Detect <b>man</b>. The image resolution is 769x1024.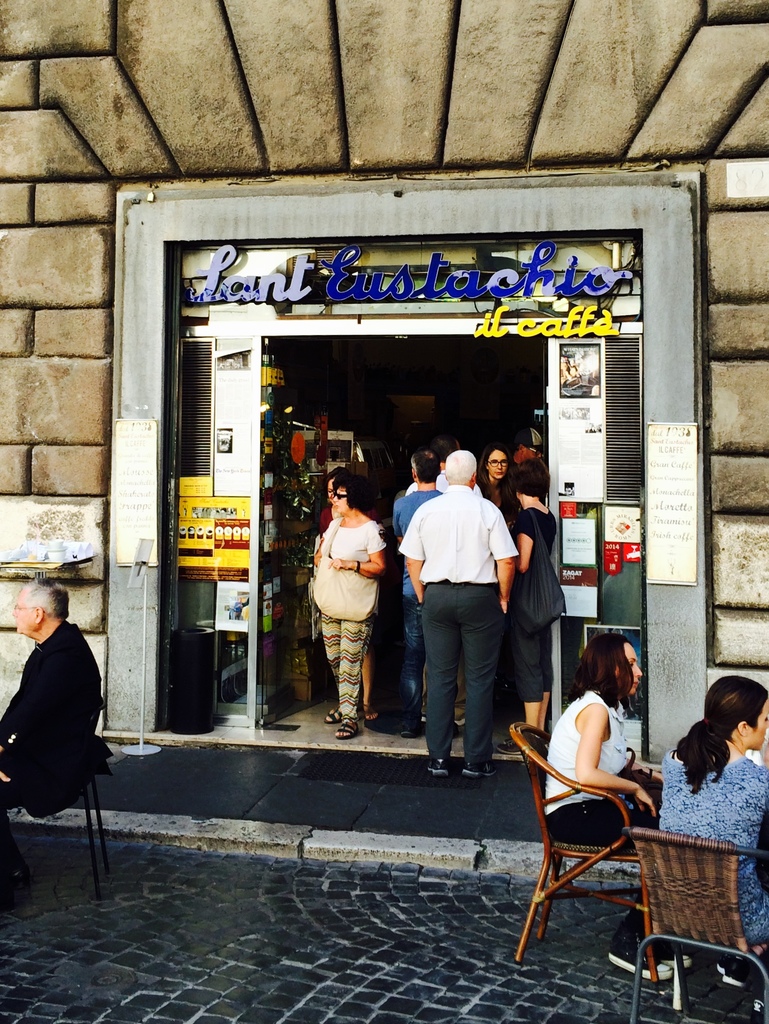
pyautogui.locateOnScreen(0, 560, 107, 824).
